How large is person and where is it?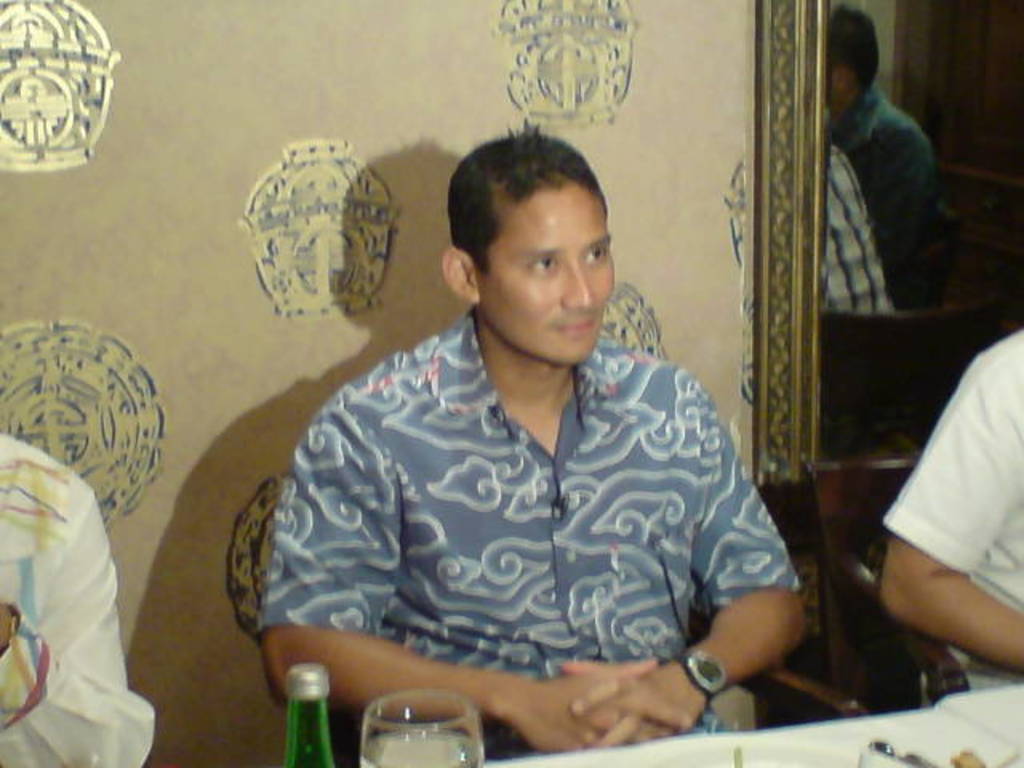
Bounding box: <box>824,0,936,315</box>.
